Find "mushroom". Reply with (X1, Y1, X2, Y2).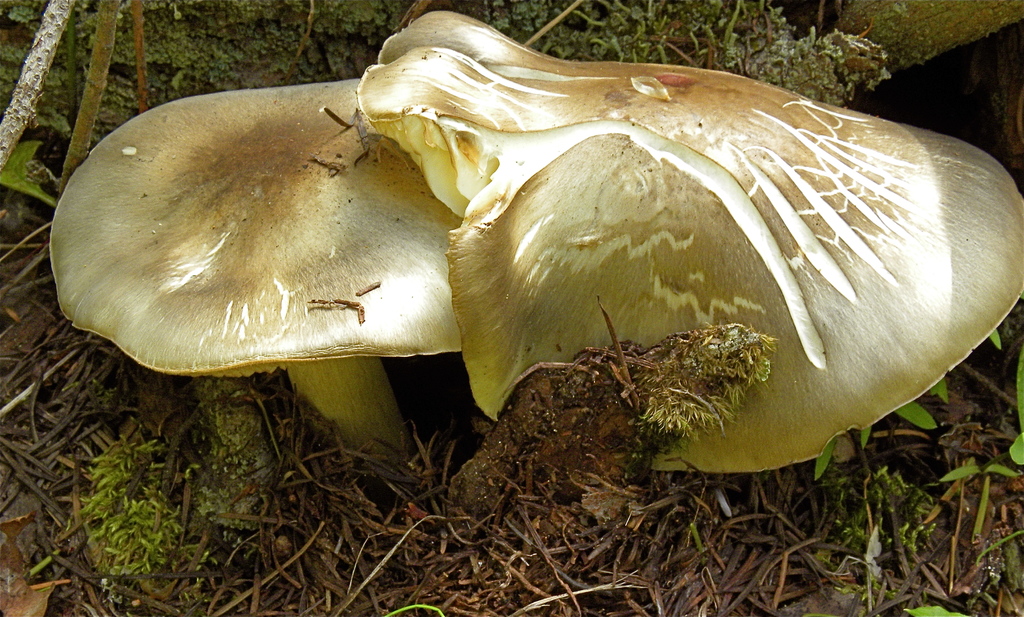
(47, 85, 516, 485).
